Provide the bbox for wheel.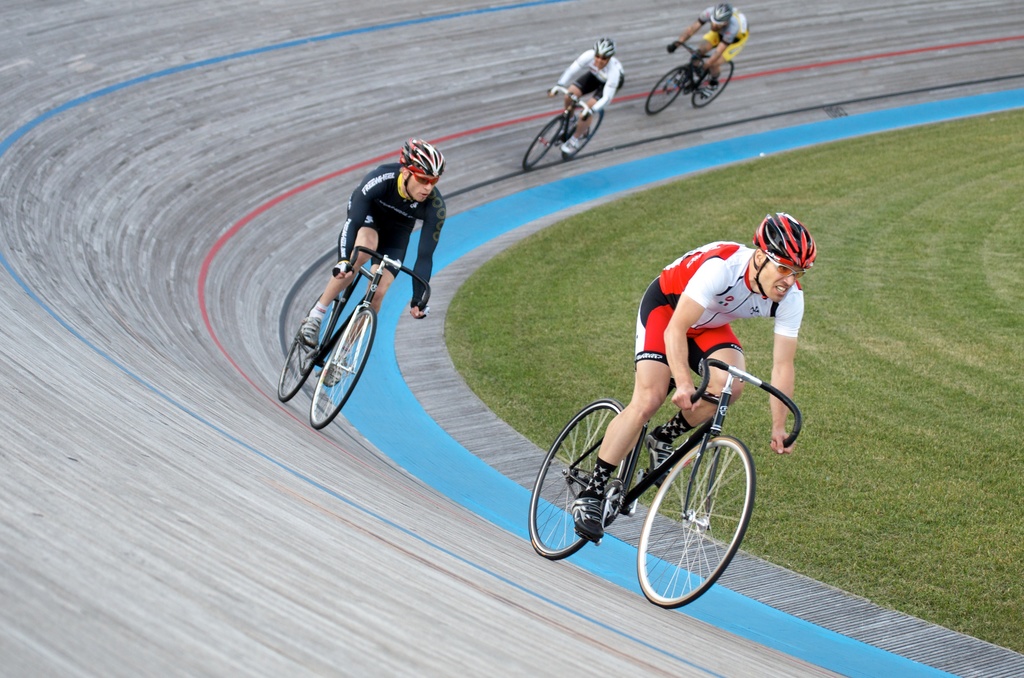
527/115/560/165.
